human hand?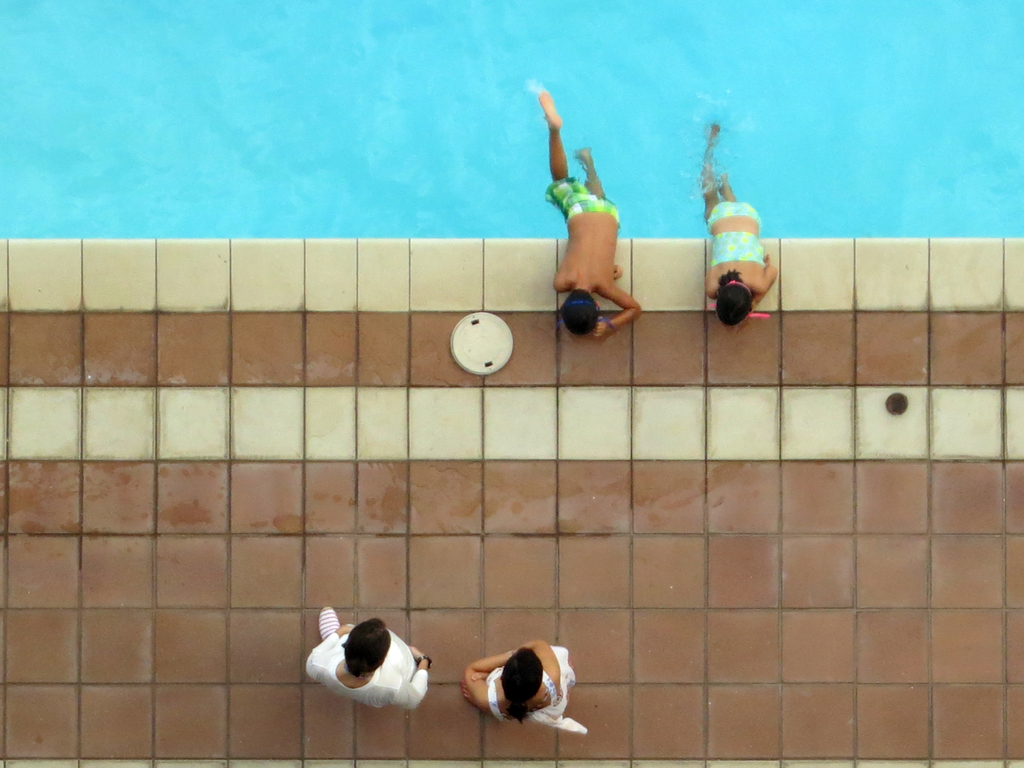
rect(763, 254, 772, 266)
